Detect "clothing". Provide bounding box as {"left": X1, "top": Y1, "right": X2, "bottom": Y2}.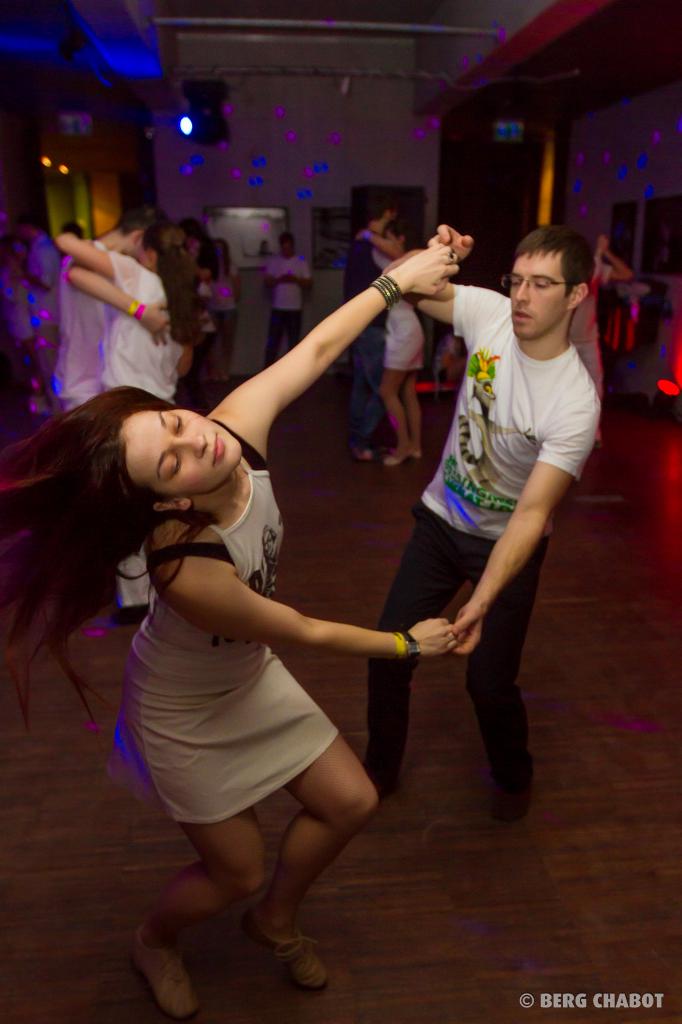
{"left": 120, "top": 407, "right": 338, "bottom": 831}.
